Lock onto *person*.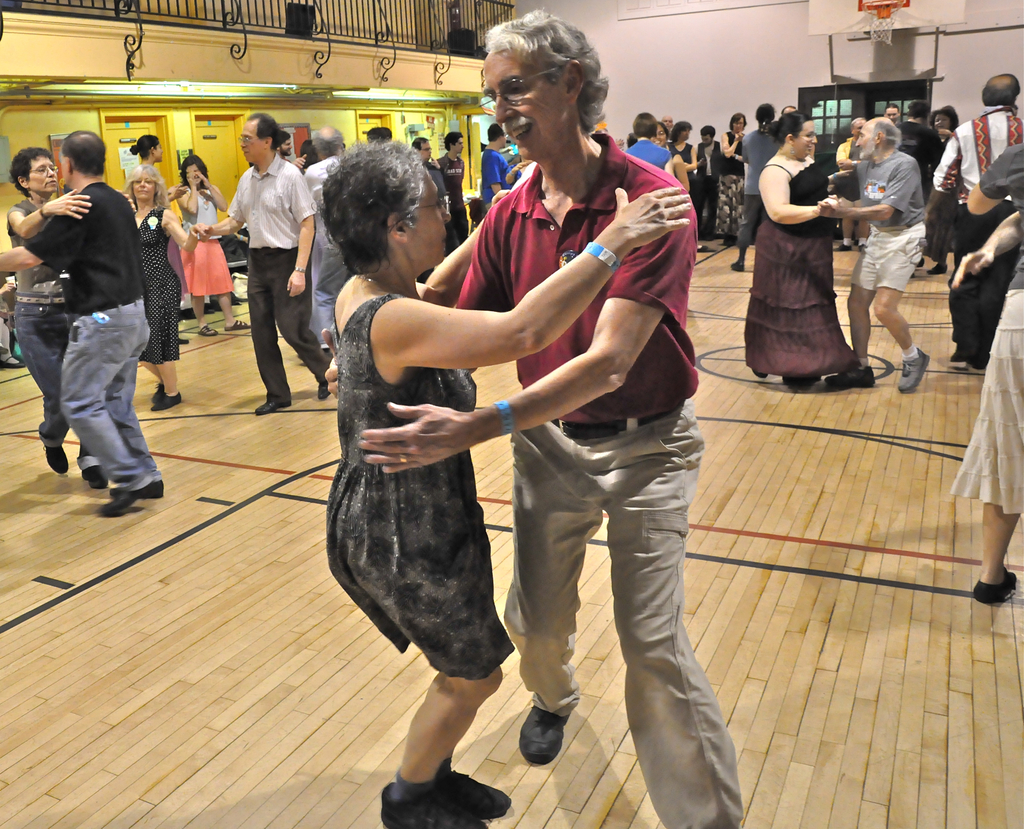
Locked: box(626, 111, 676, 179).
